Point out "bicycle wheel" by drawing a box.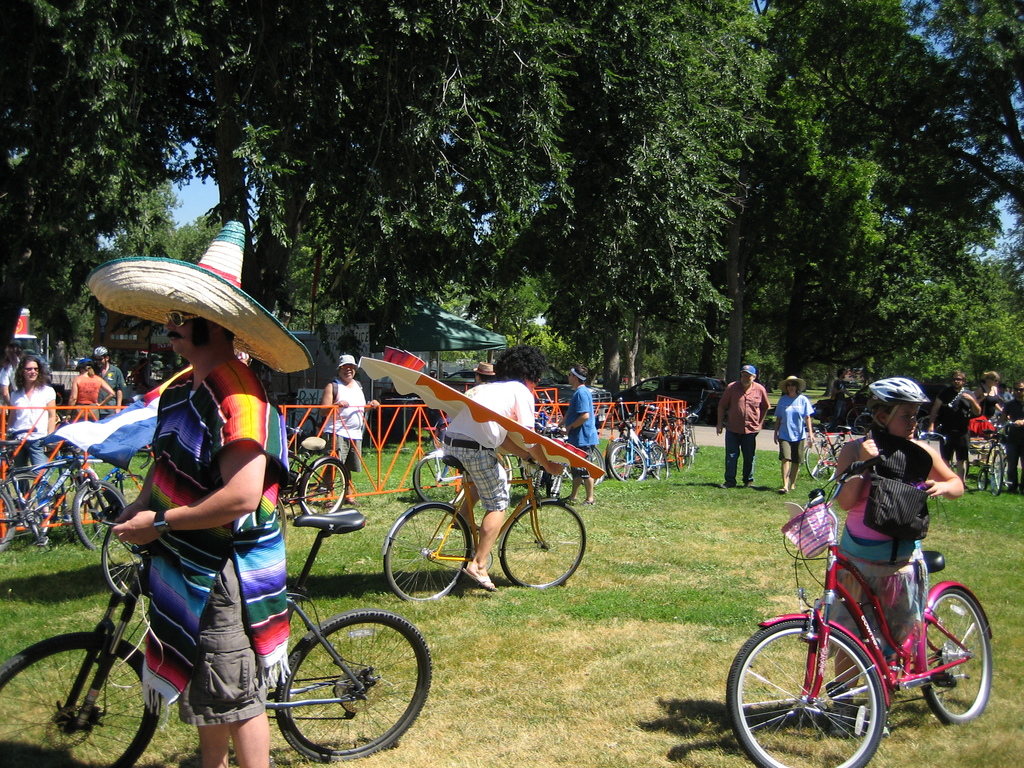
left=671, top=435, right=692, bottom=474.
